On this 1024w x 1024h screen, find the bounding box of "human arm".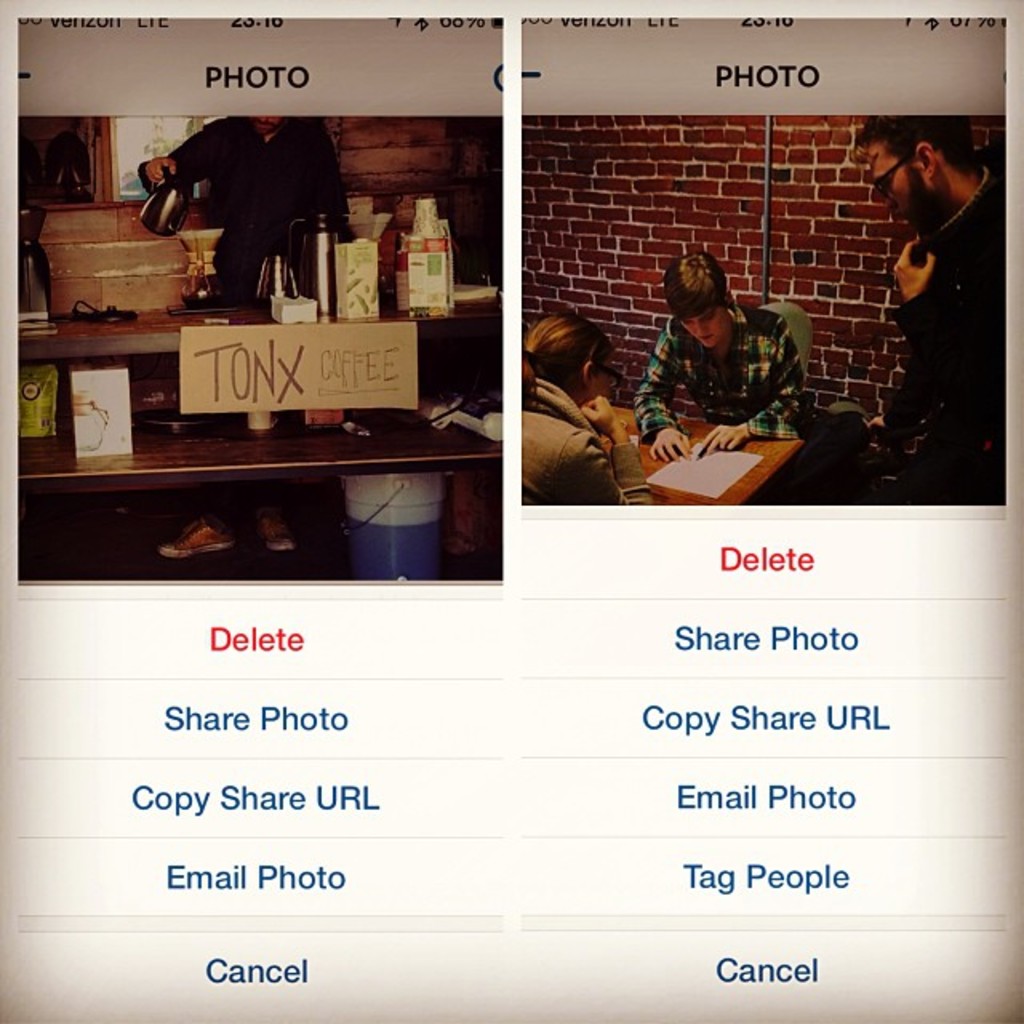
Bounding box: select_region(634, 331, 704, 466).
